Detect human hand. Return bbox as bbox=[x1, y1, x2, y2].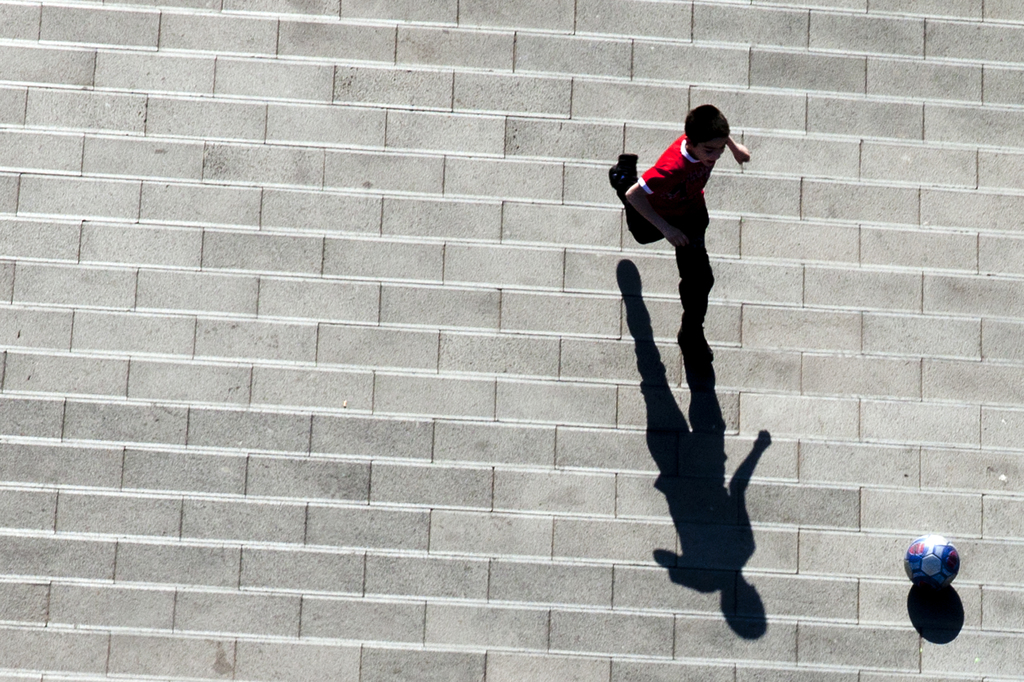
bbox=[729, 142, 753, 166].
